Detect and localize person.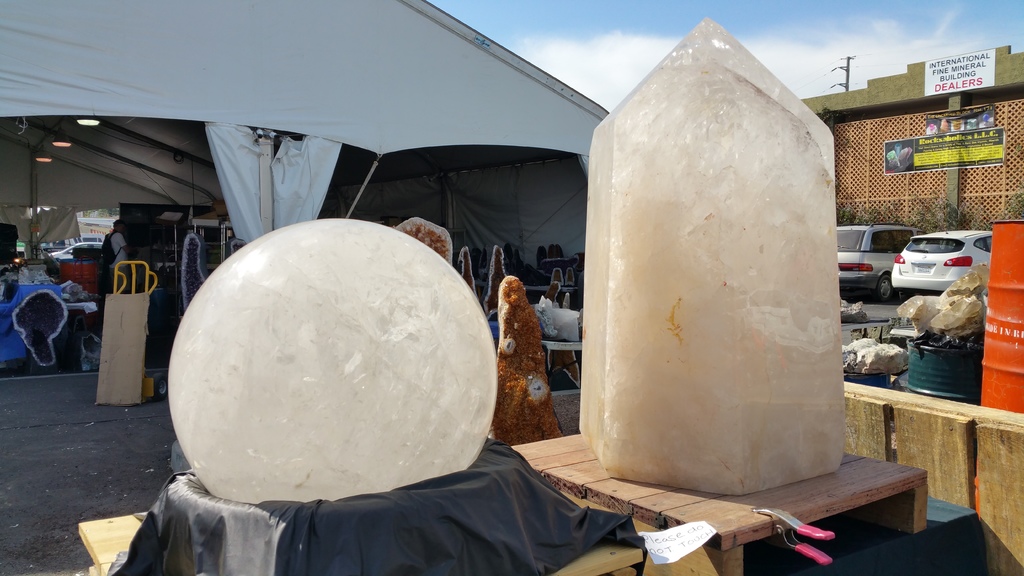
Localized at locate(108, 217, 126, 267).
